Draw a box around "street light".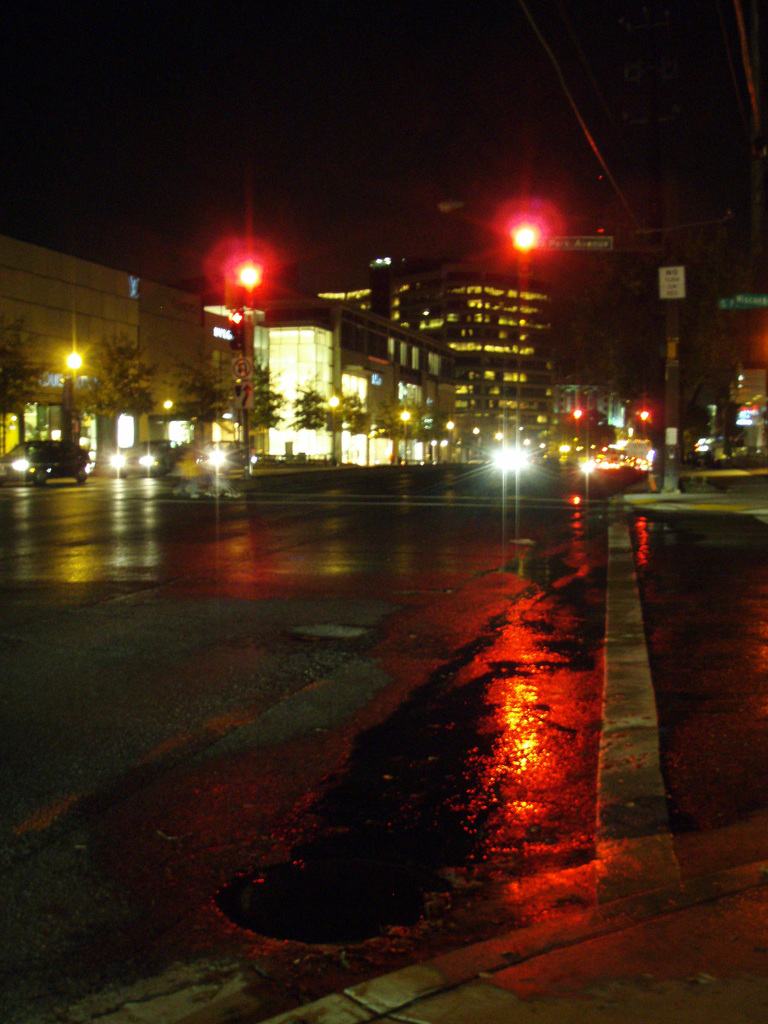
crop(328, 390, 343, 467).
